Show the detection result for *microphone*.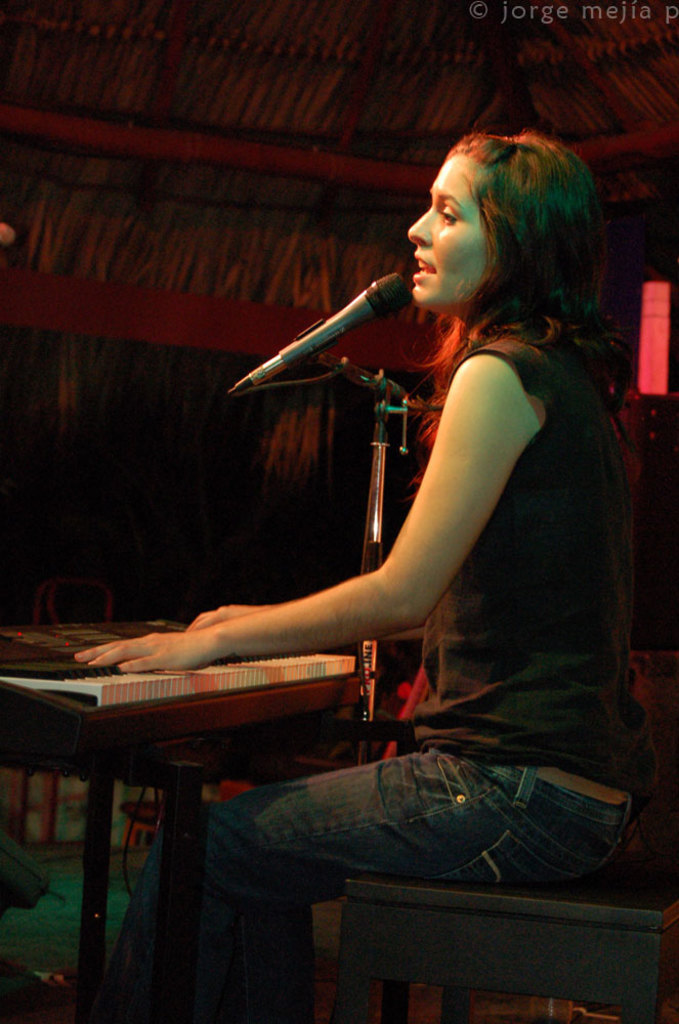
rect(228, 279, 415, 403).
